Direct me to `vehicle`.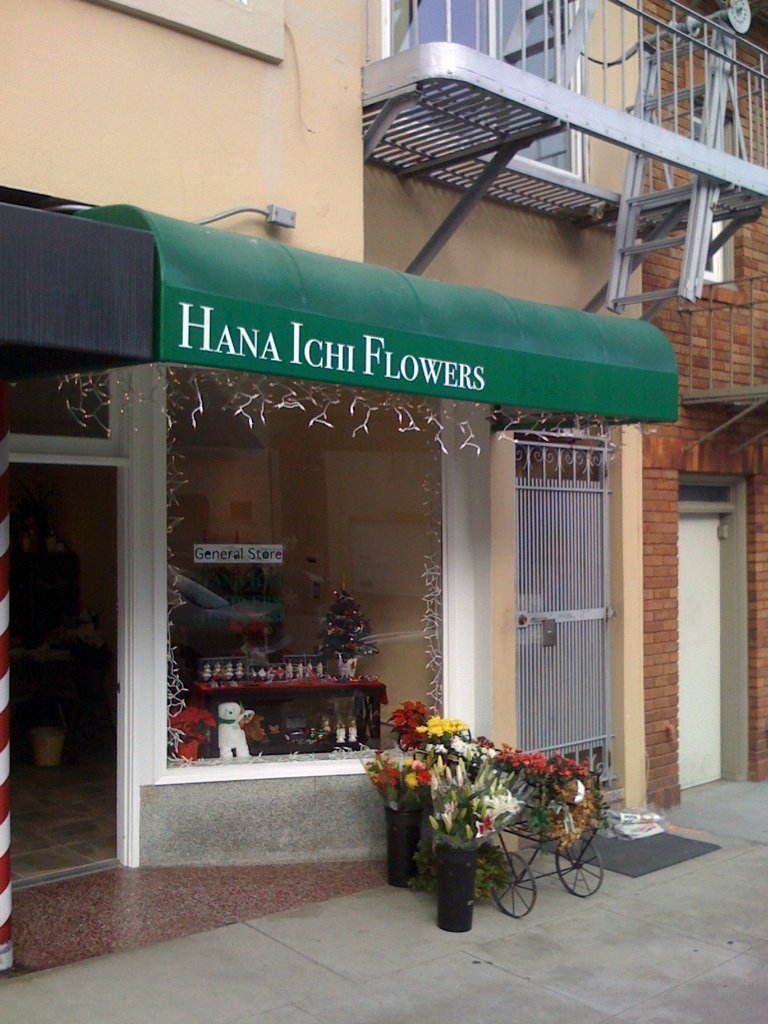
Direction: pyautogui.locateOnScreen(171, 554, 281, 645).
